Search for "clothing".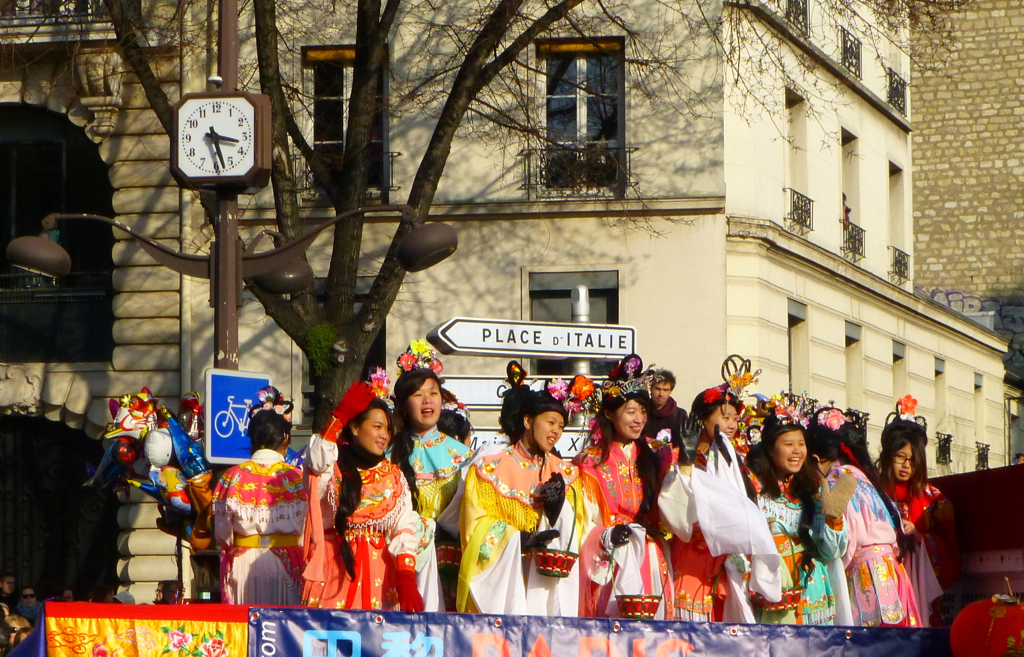
Found at 15 599 47 631.
